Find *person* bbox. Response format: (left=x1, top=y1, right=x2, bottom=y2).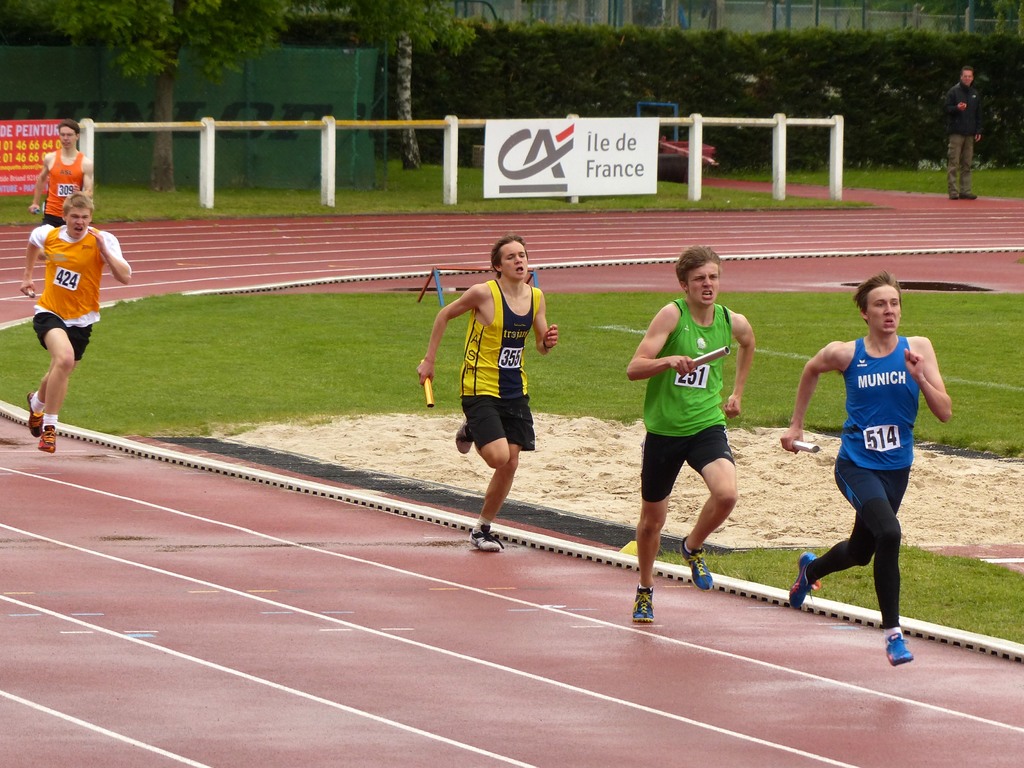
(left=15, top=193, right=132, bottom=452).
